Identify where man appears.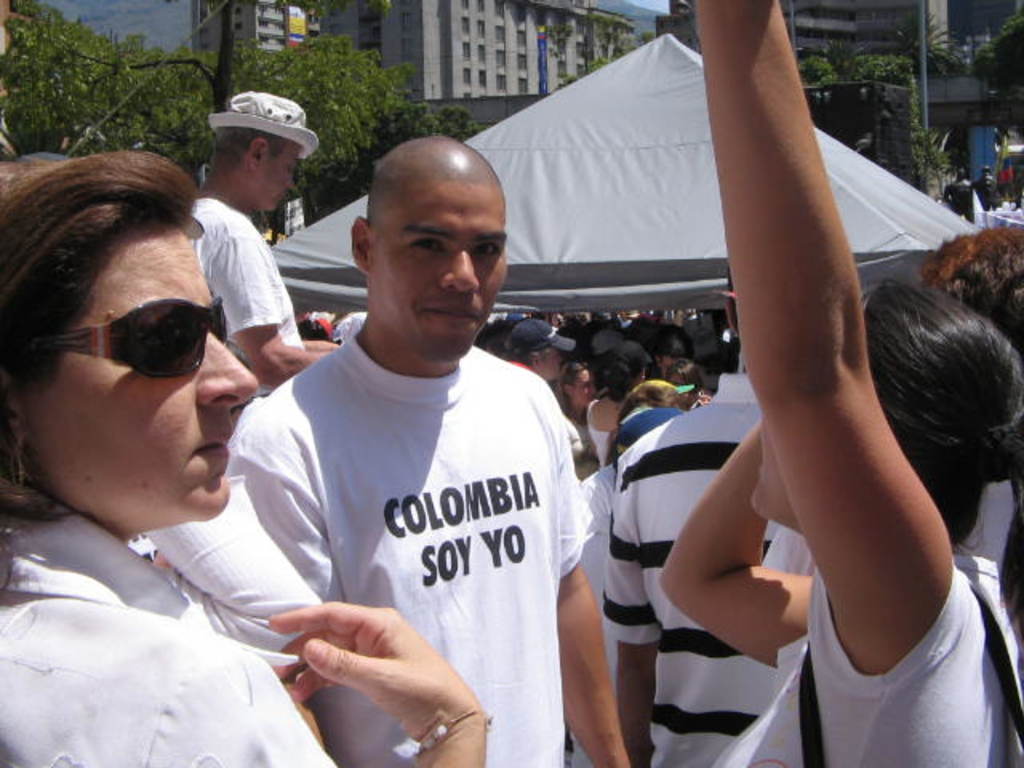
Appears at box=[502, 317, 576, 381].
